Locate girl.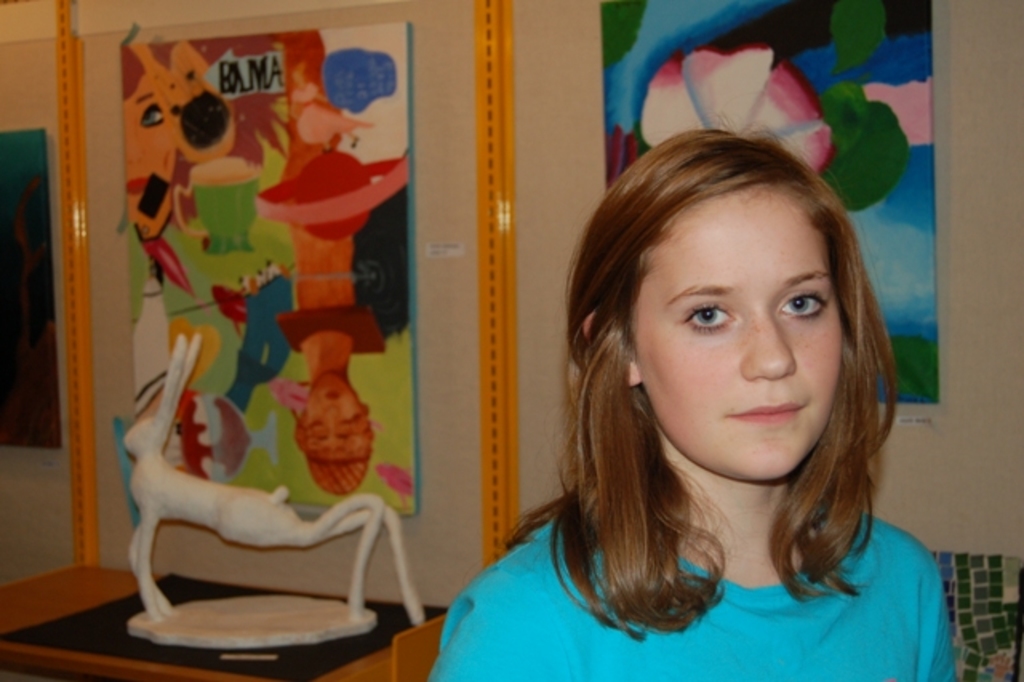
Bounding box: pyautogui.locateOnScreen(430, 112, 950, 680).
